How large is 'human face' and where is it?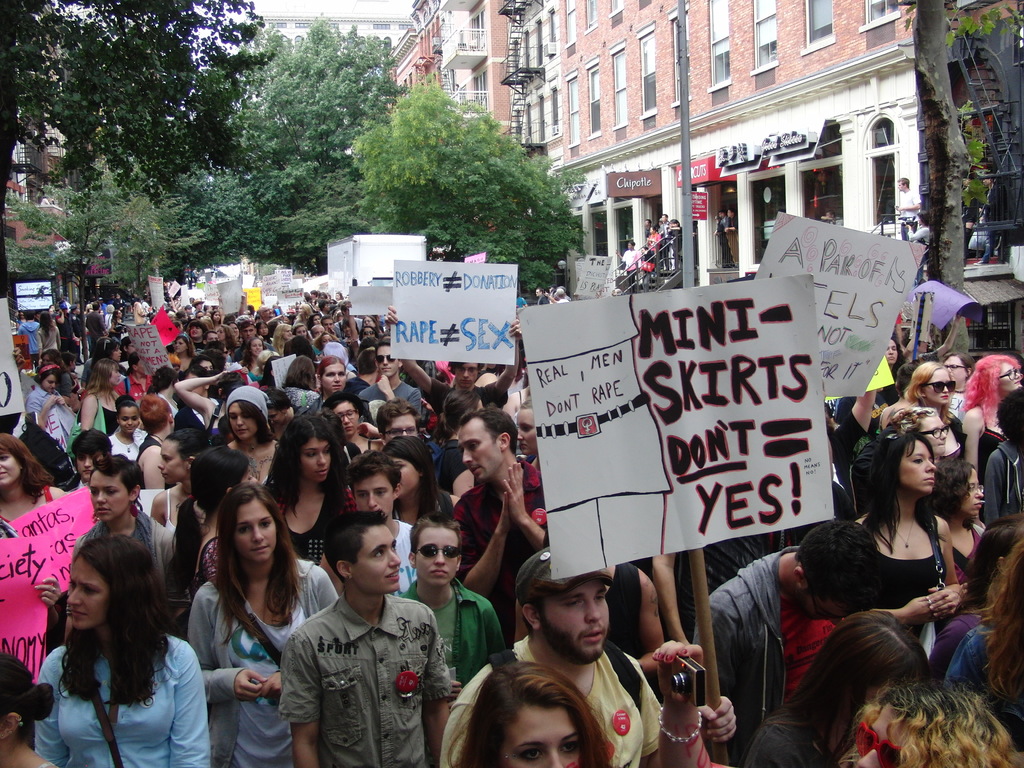
Bounding box: 413, 527, 460, 595.
